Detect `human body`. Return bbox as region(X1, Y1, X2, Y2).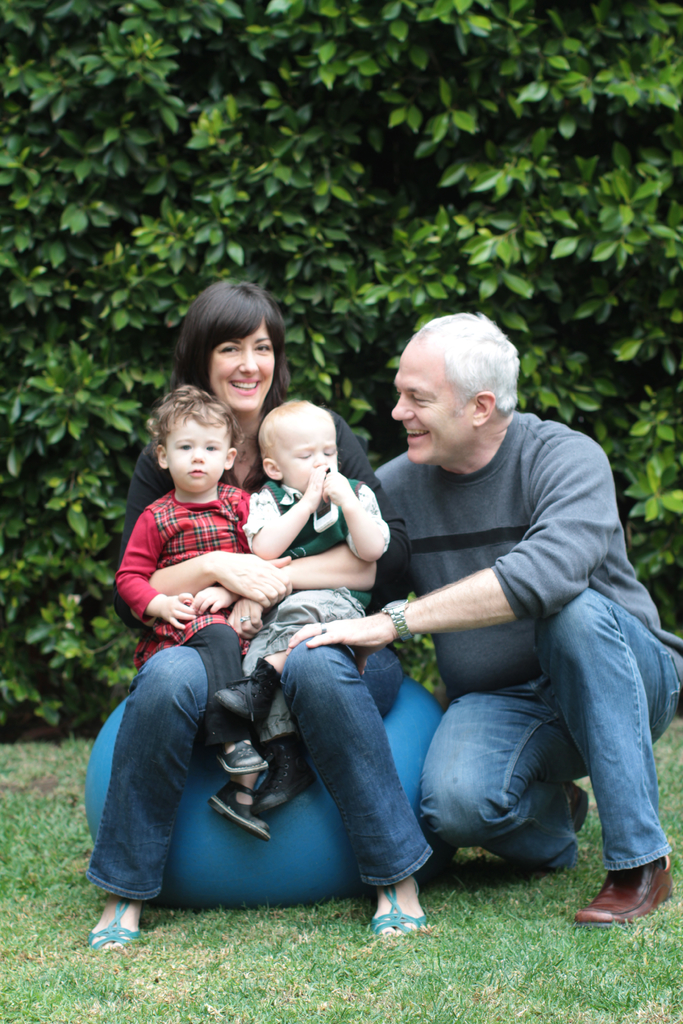
region(111, 382, 293, 836).
